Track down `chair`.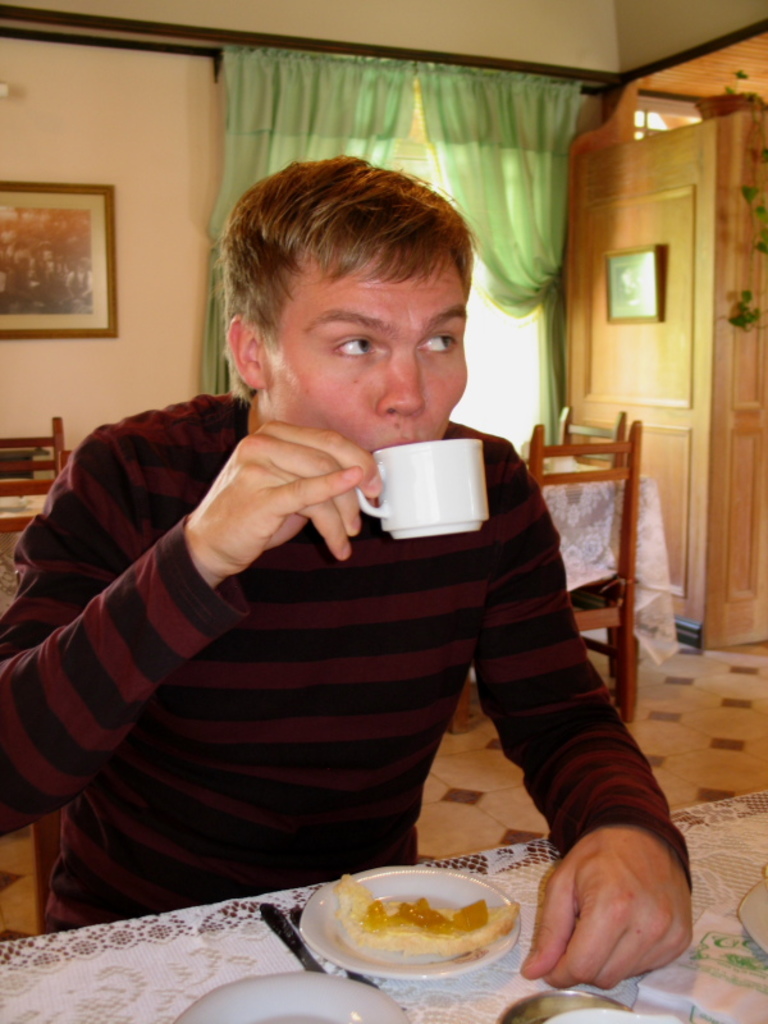
Tracked to {"left": 530, "top": 420, "right": 641, "bottom": 733}.
